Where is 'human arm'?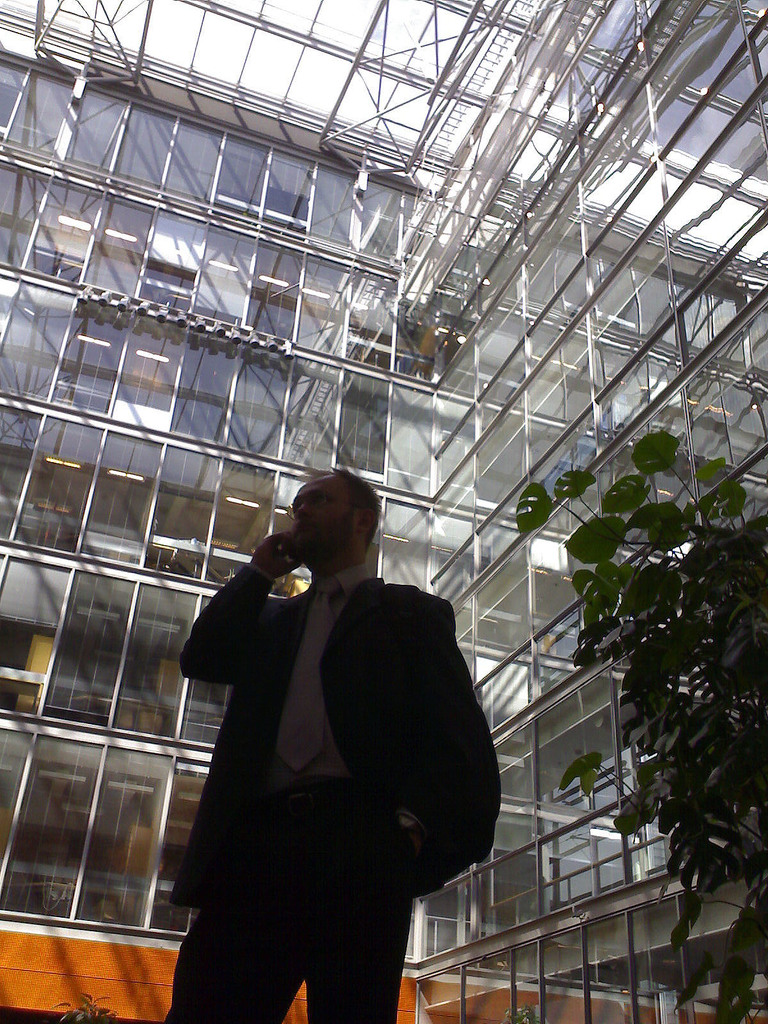
left=390, top=600, right=507, bottom=868.
